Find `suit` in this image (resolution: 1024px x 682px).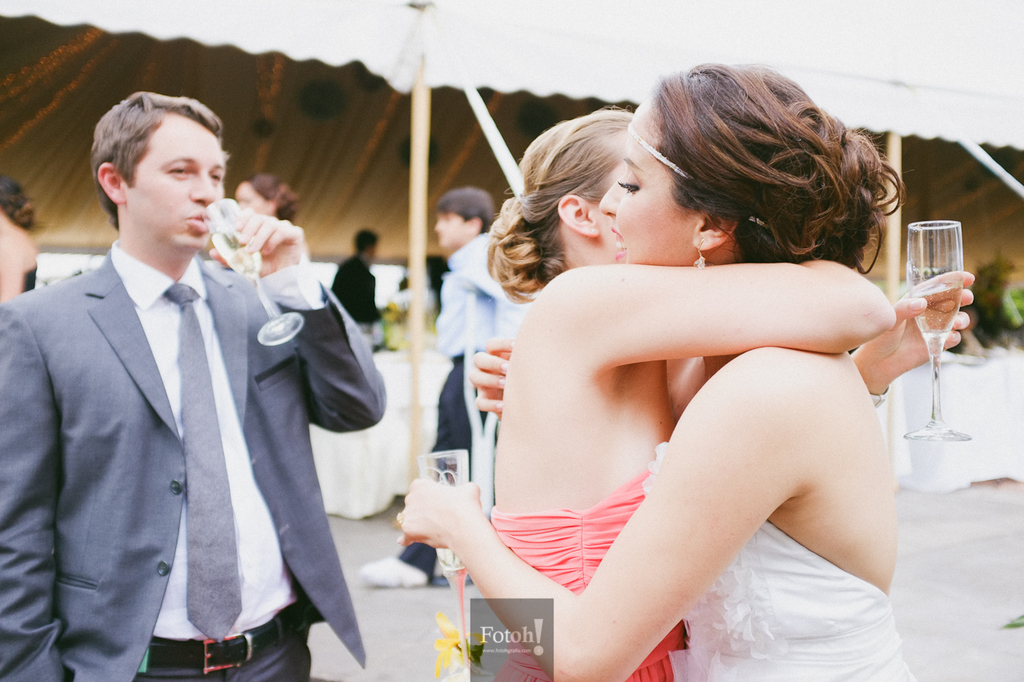
5 142 386 678.
